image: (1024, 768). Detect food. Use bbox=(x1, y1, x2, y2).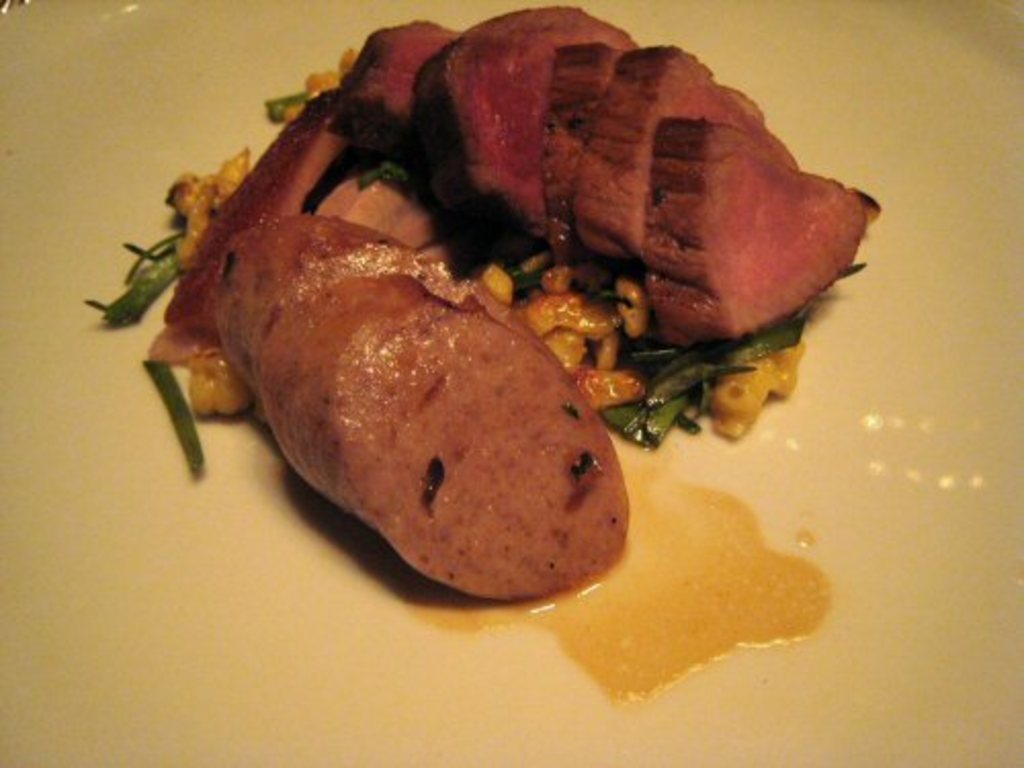
bbox=(102, 25, 819, 612).
